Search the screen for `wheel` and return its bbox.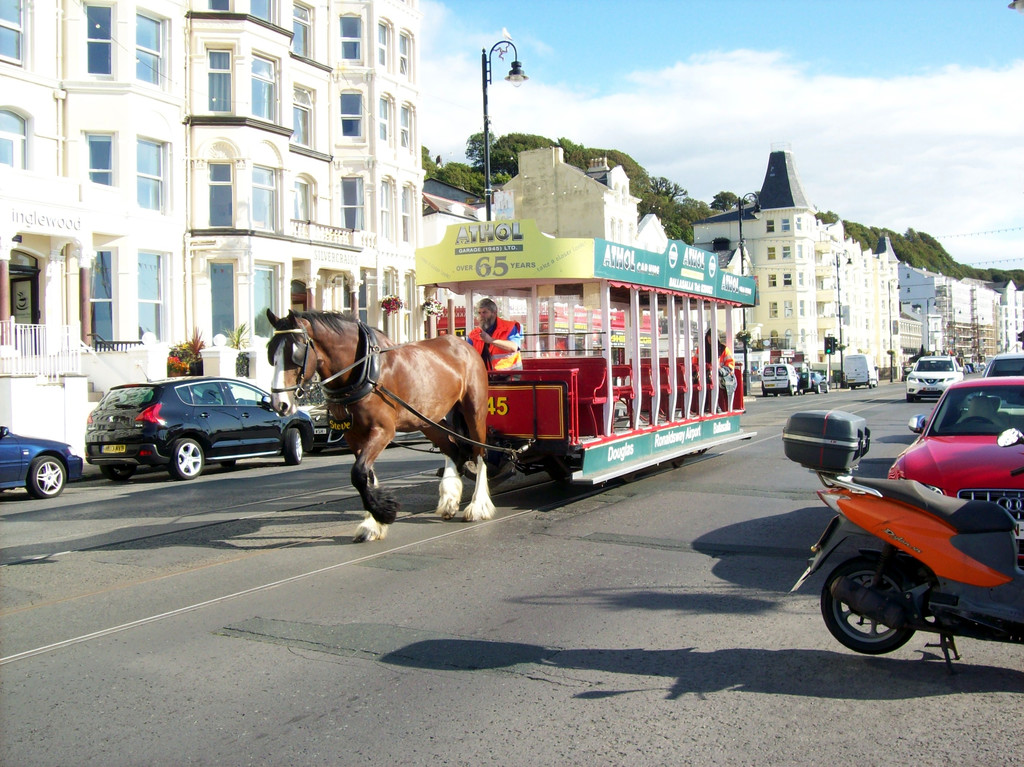
Found: rect(790, 385, 796, 396).
